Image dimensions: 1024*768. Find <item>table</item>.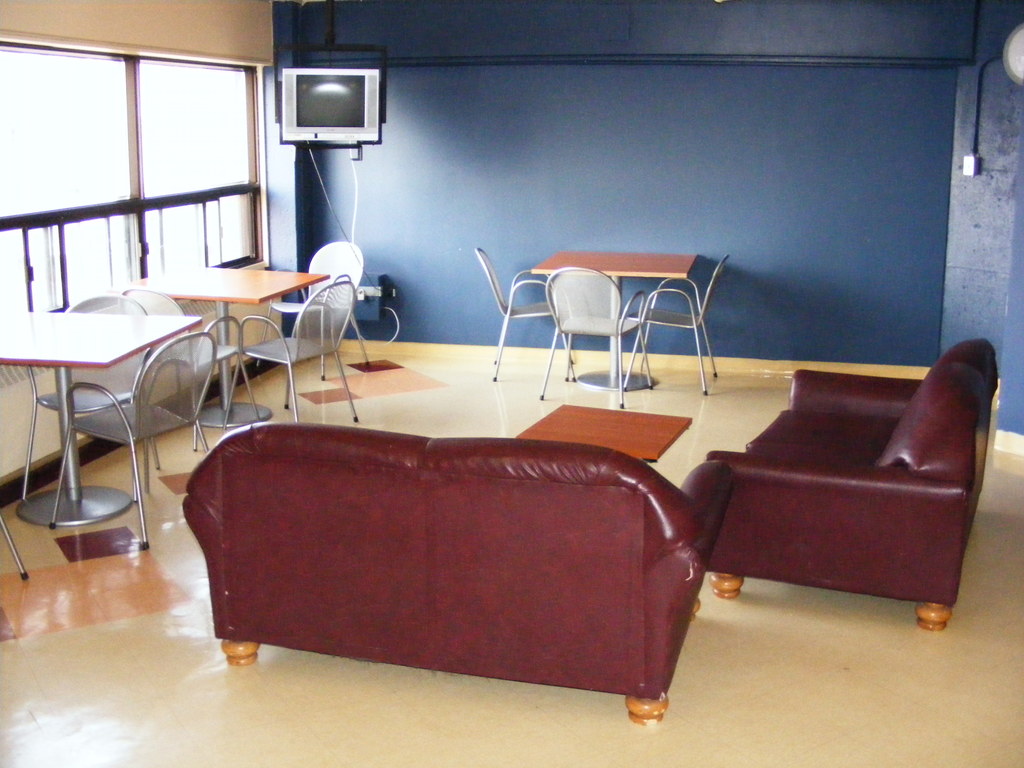
Rect(4, 287, 216, 559).
